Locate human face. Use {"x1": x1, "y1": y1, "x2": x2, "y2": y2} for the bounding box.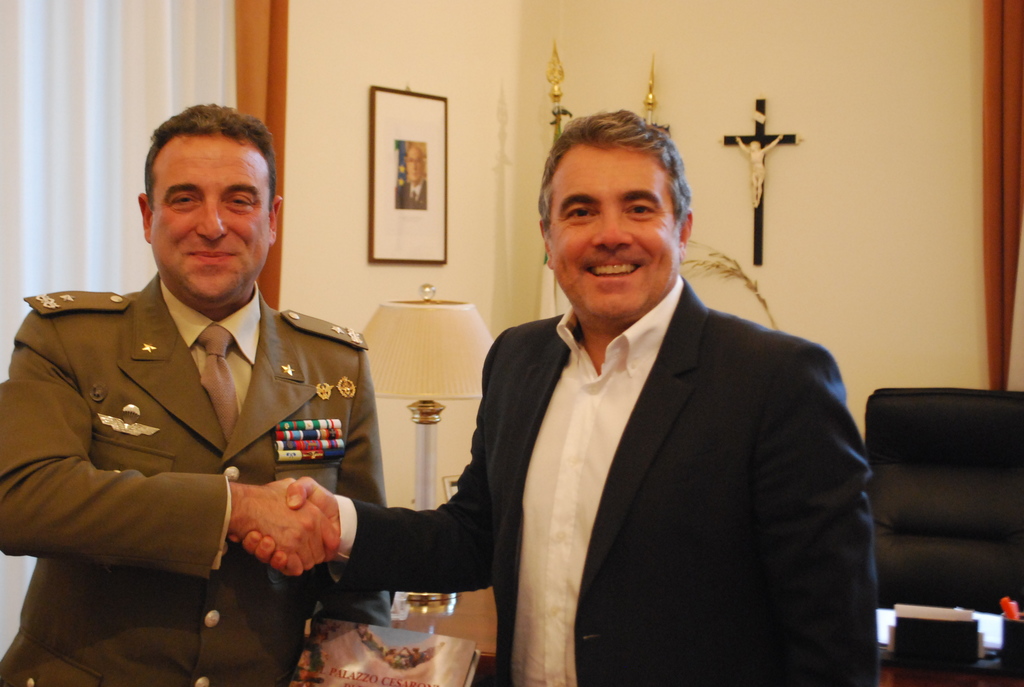
{"x1": 405, "y1": 145, "x2": 425, "y2": 178}.
